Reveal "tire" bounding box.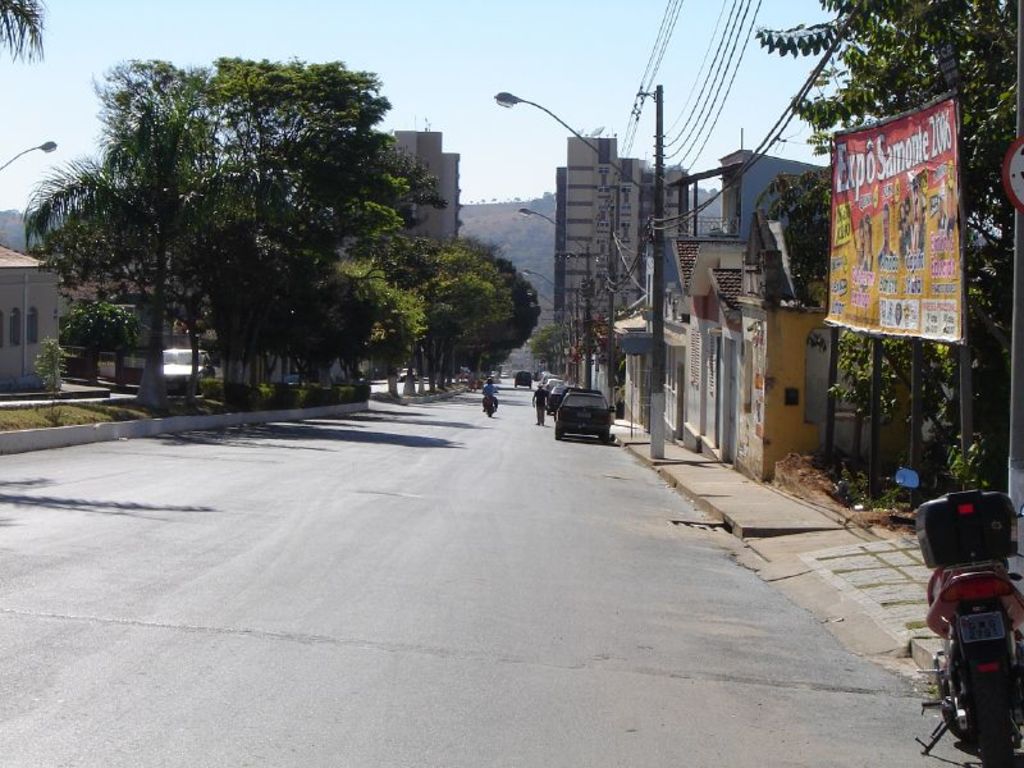
Revealed: {"left": 556, "top": 428, "right": 567, "bottom": 439}.
